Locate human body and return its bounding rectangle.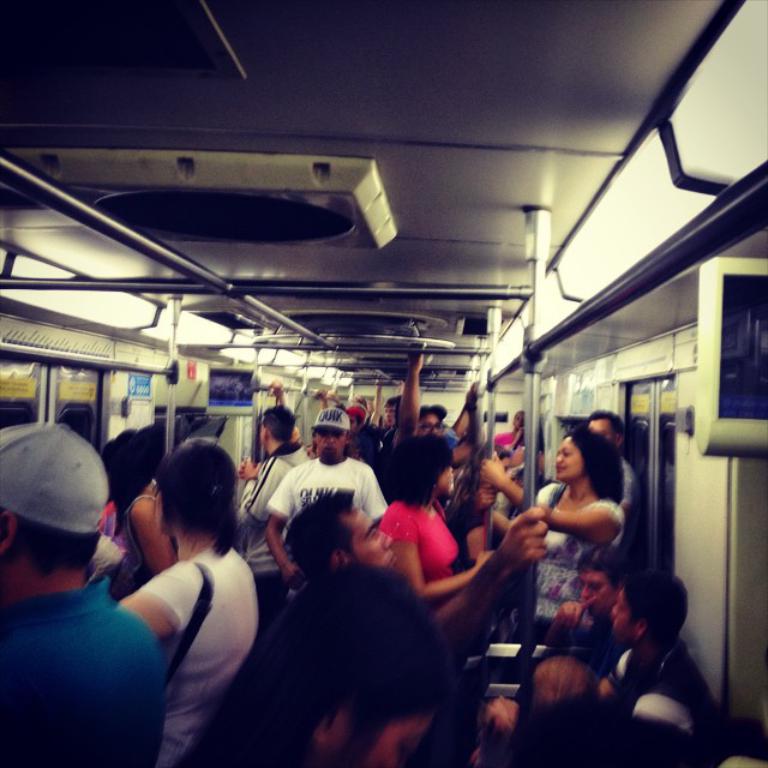
BBox(578, 406, 642, 534).
